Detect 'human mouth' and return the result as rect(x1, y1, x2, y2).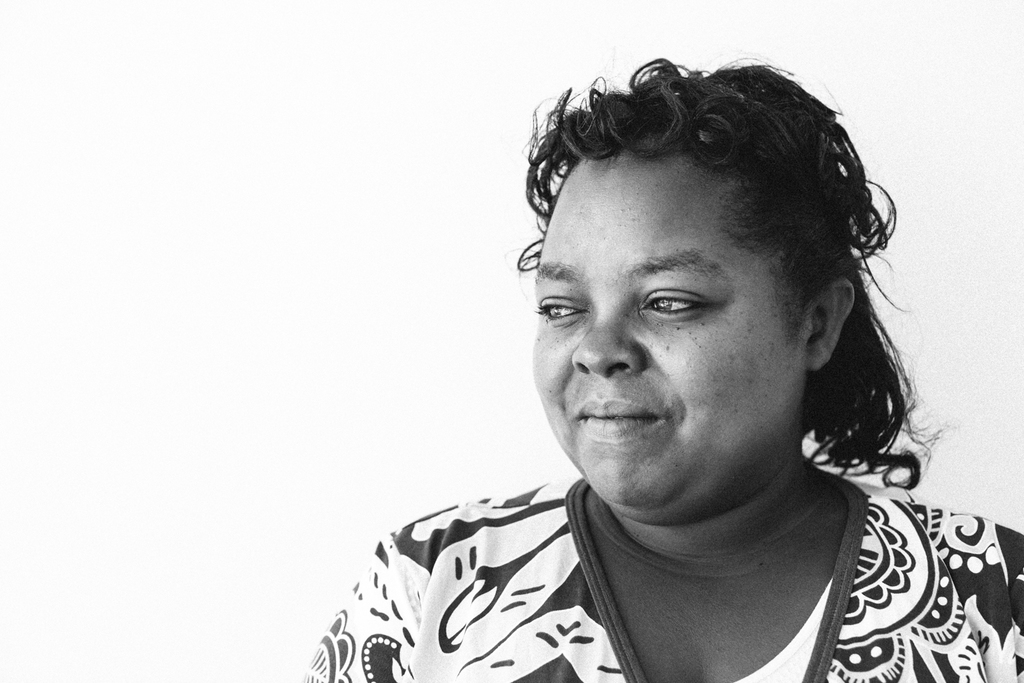
rect(567, 384, 671, 453).
